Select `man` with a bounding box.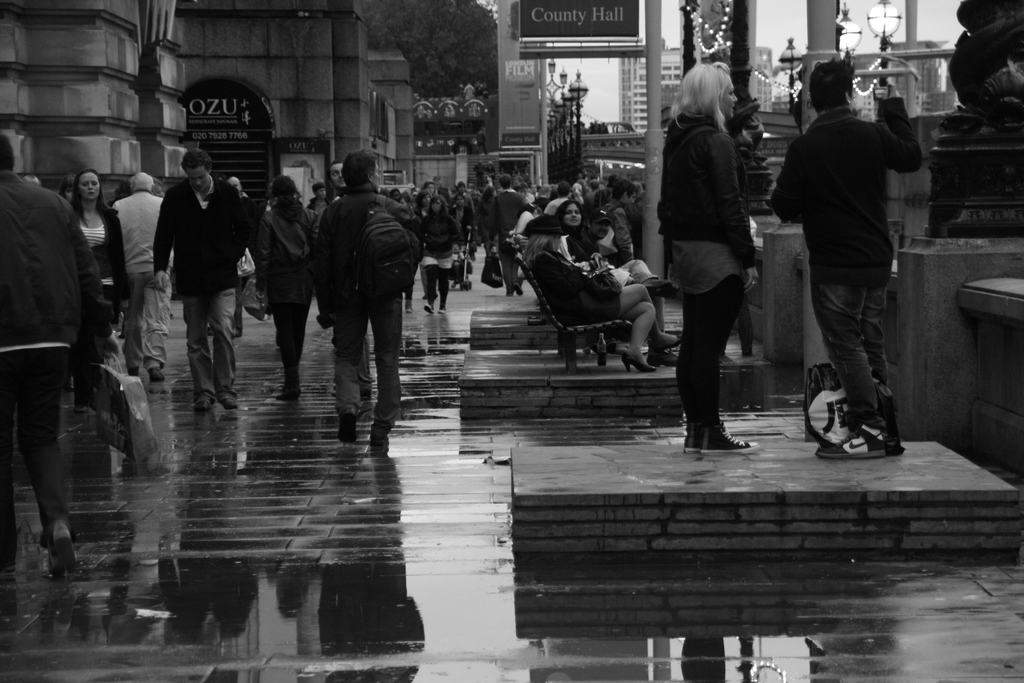
box(0, 134, 106, 577).
